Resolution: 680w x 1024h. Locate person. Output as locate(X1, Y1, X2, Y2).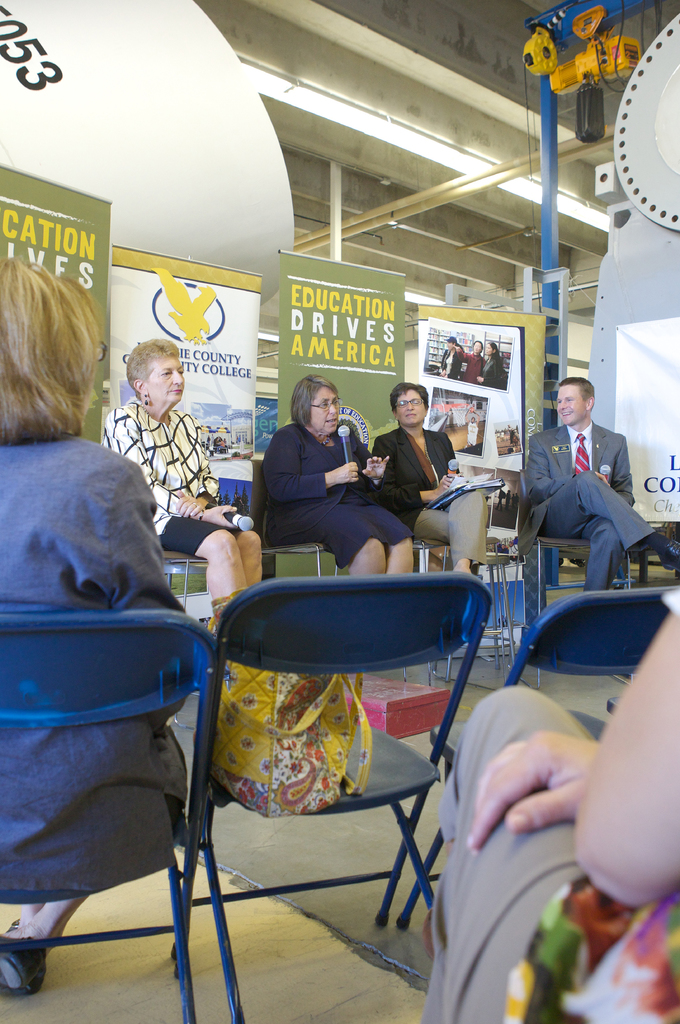
locate(0, 257, 194, 1004).
